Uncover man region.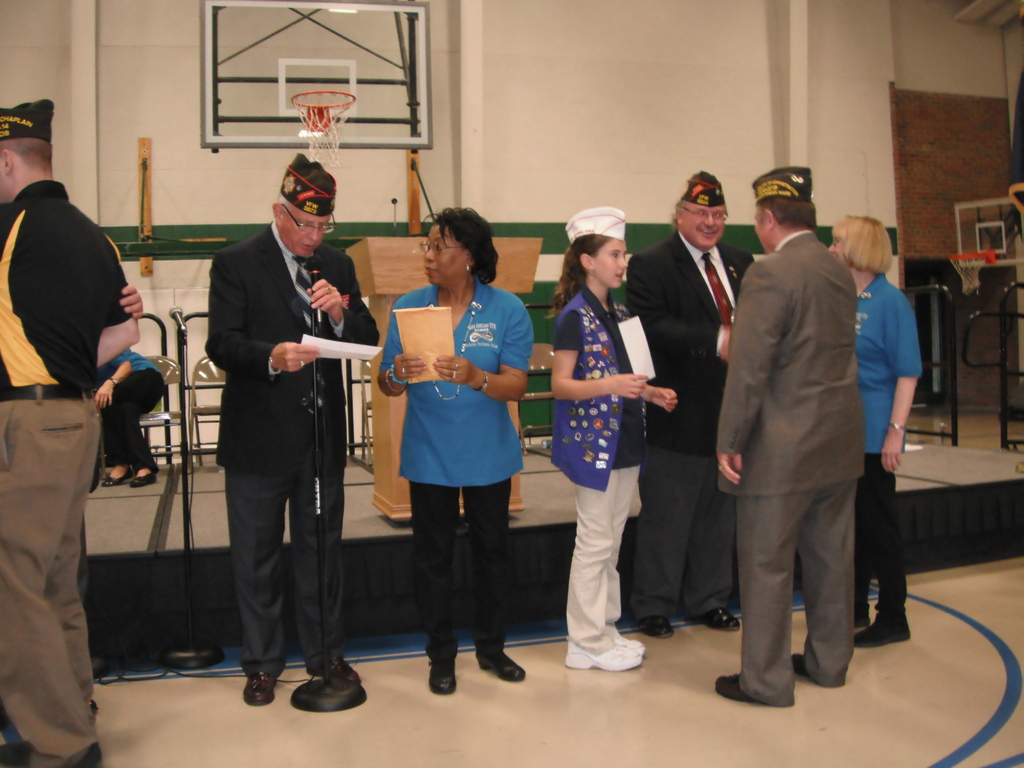
Uncovered: (x1=716, y1=167, x2=867, y2=709).
